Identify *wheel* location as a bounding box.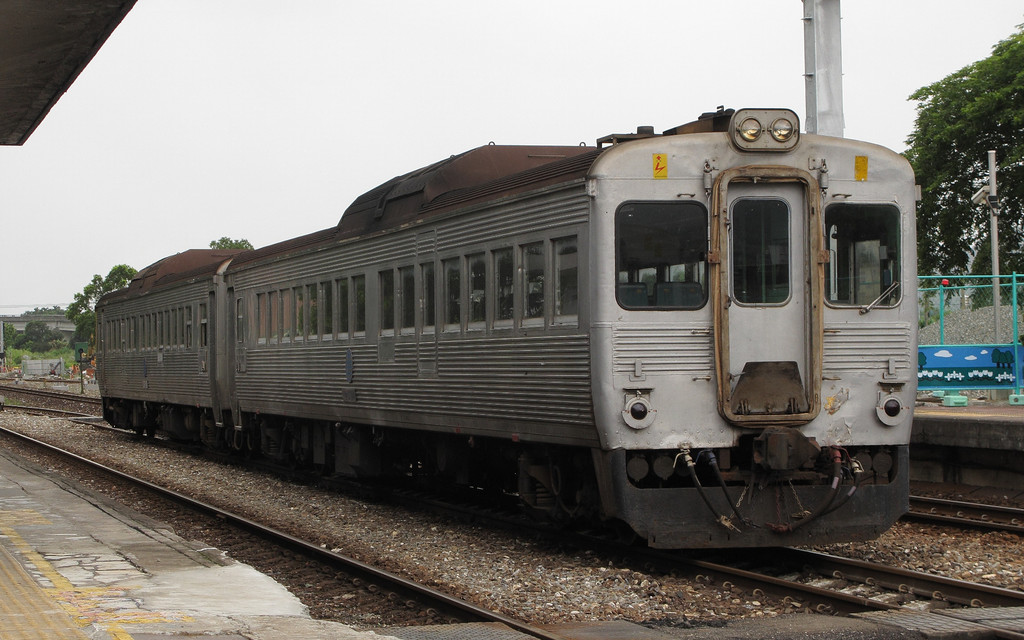
134, 410, 142, 436.
